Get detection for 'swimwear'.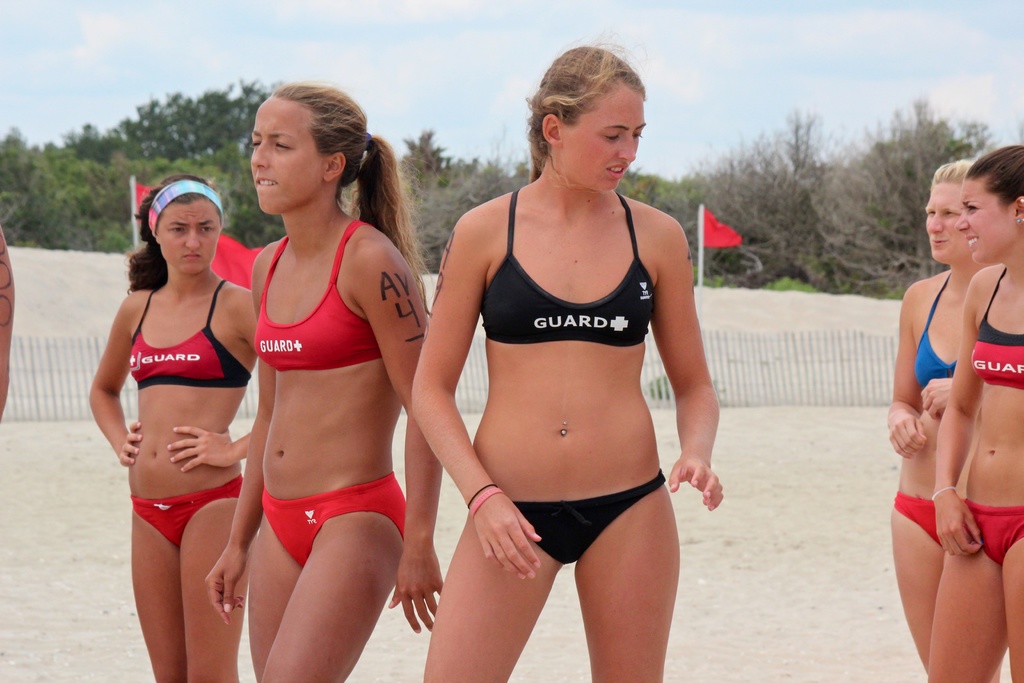
Detection: (964,260,1023,394).
